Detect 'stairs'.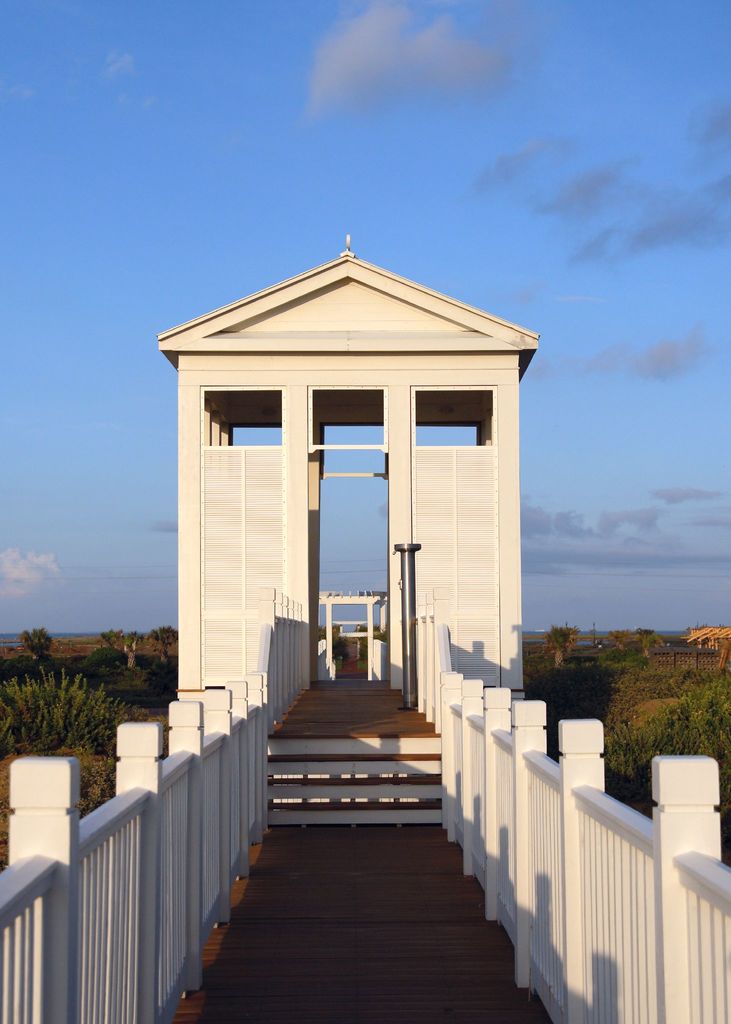
Detected at box=[267, 731, 447, 830].
